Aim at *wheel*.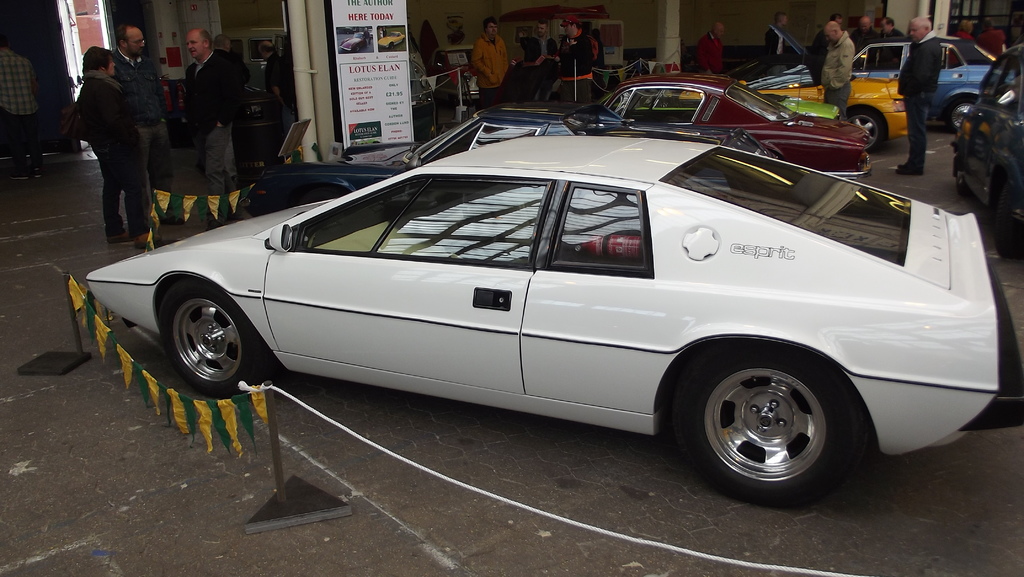
Aimed at {"x1": 671, "y1": 342, "x2": 871, "y2": 505}.
